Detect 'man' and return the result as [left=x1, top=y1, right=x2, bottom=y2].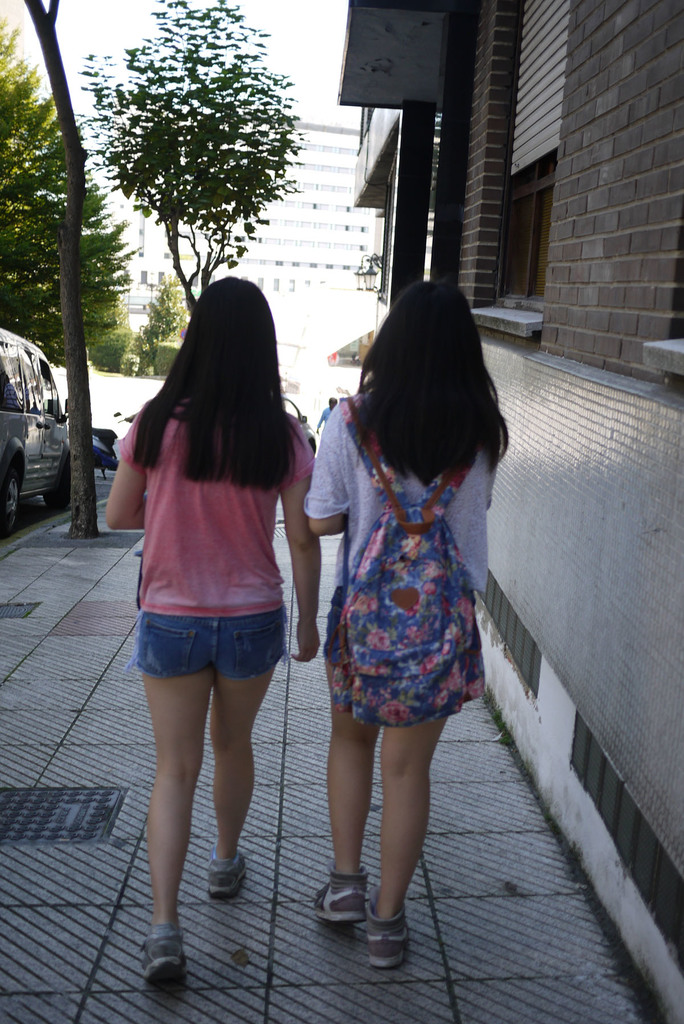
[left=315, top=396, right=338, bottom=436].
